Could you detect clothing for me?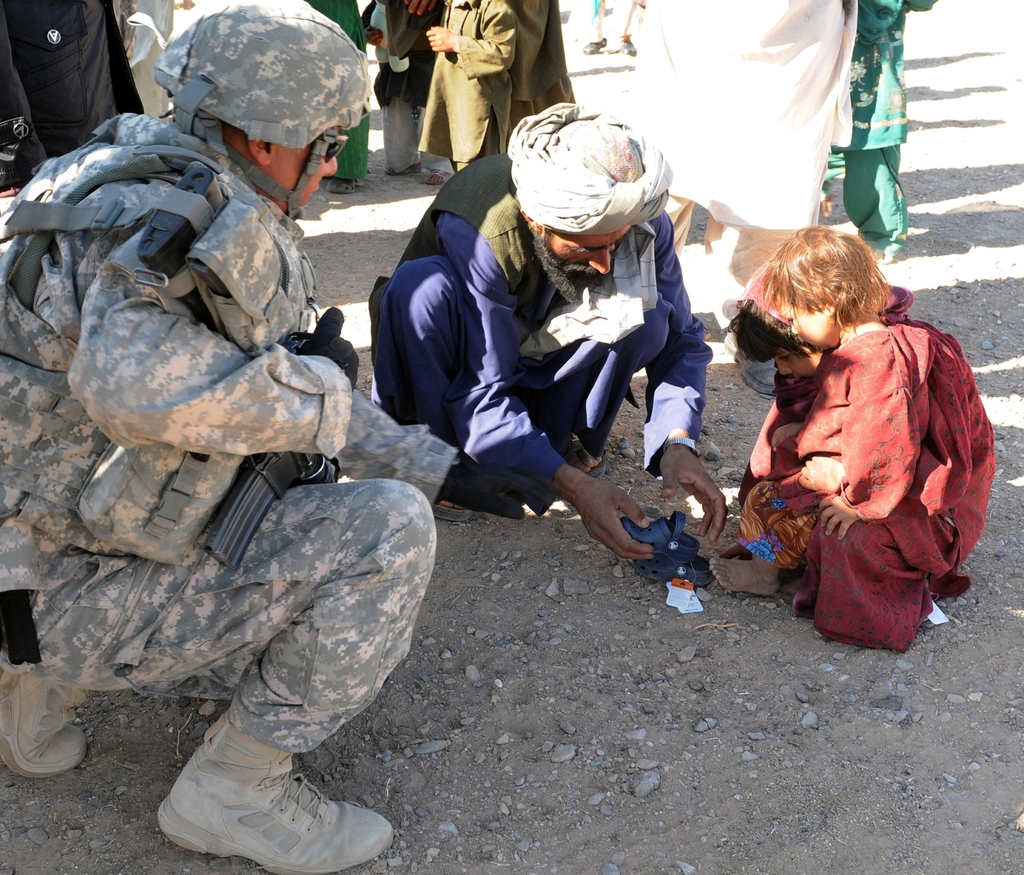
Detection result: l=0, t=117, r=459, b=766.
